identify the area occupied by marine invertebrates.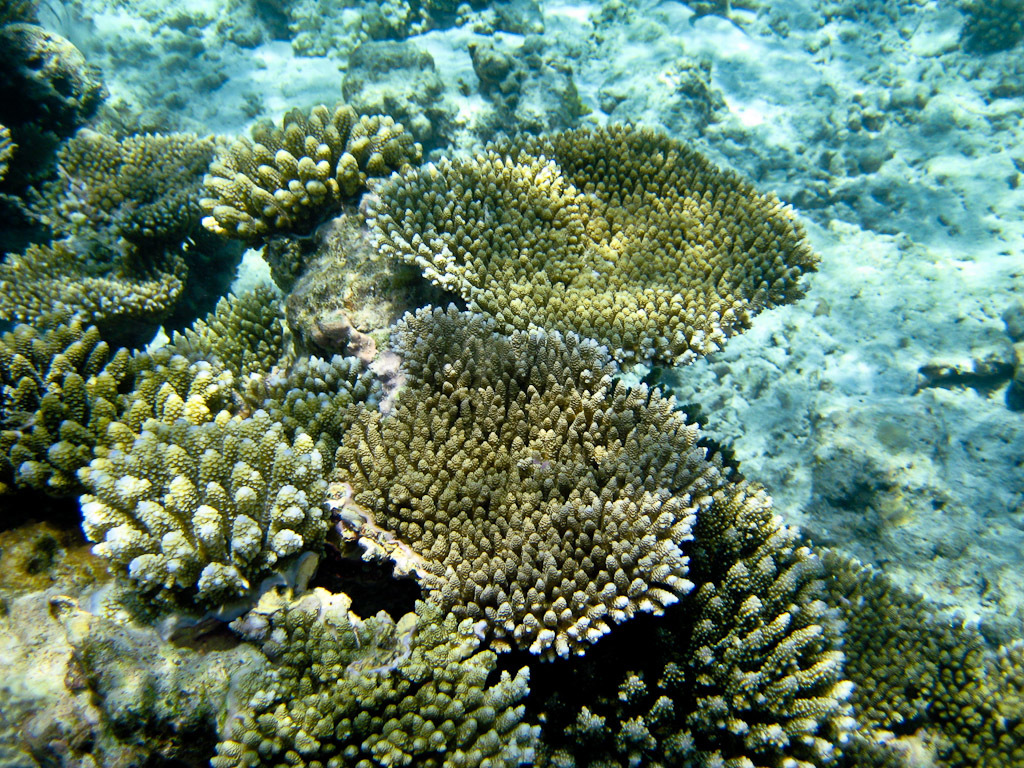
Area: locate(331, 307, 730, 658).
